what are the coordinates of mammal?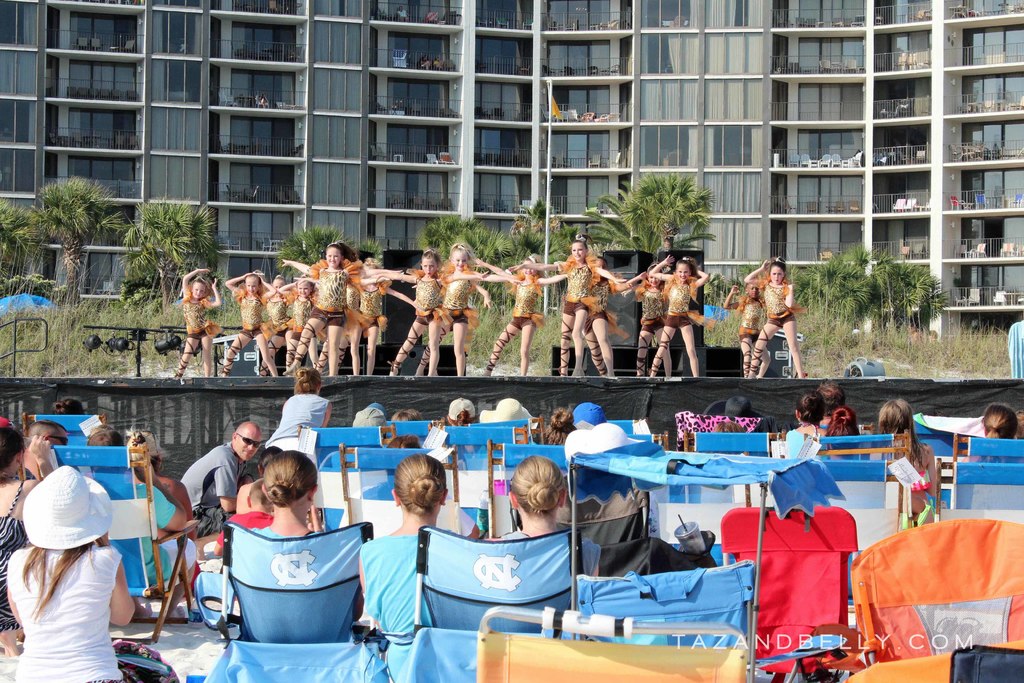
crop(740, 255, 803, 379).
